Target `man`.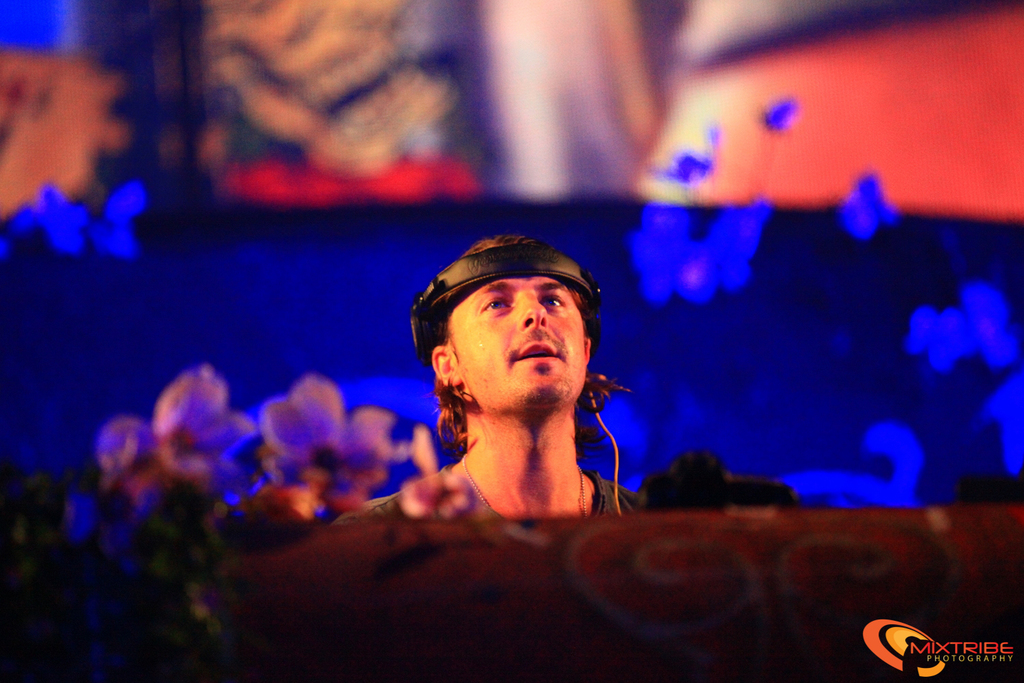
Target region: box(384, 242, 670, 535).
